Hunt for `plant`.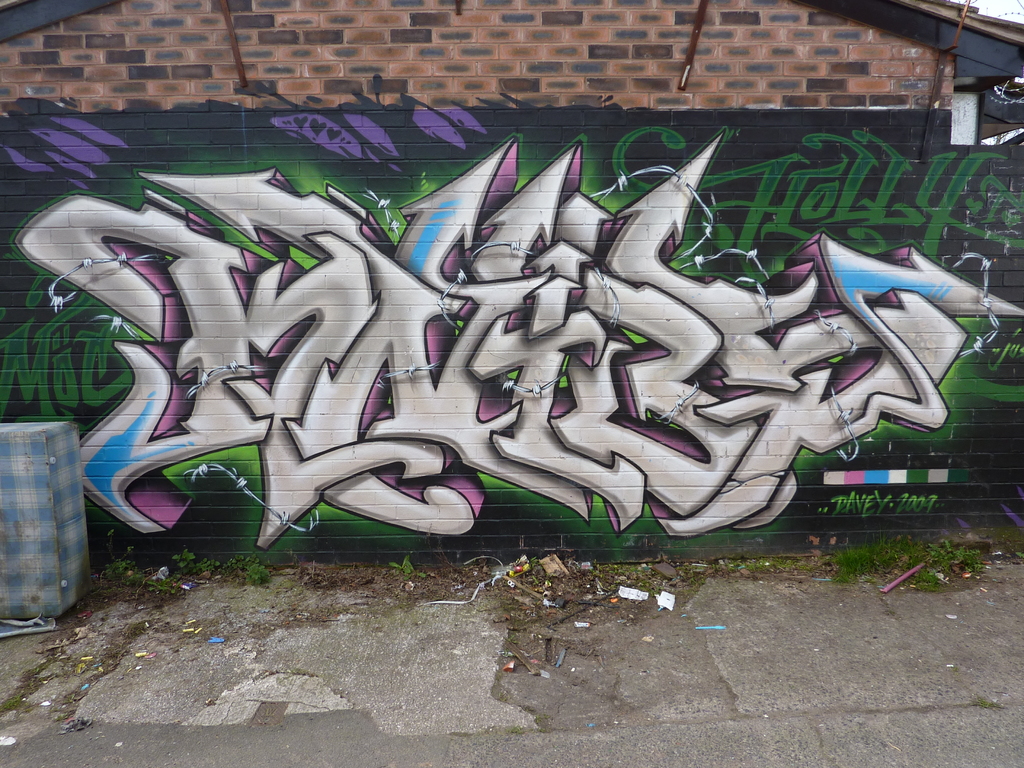
Hunted down at 389, 559, 426, 581.
